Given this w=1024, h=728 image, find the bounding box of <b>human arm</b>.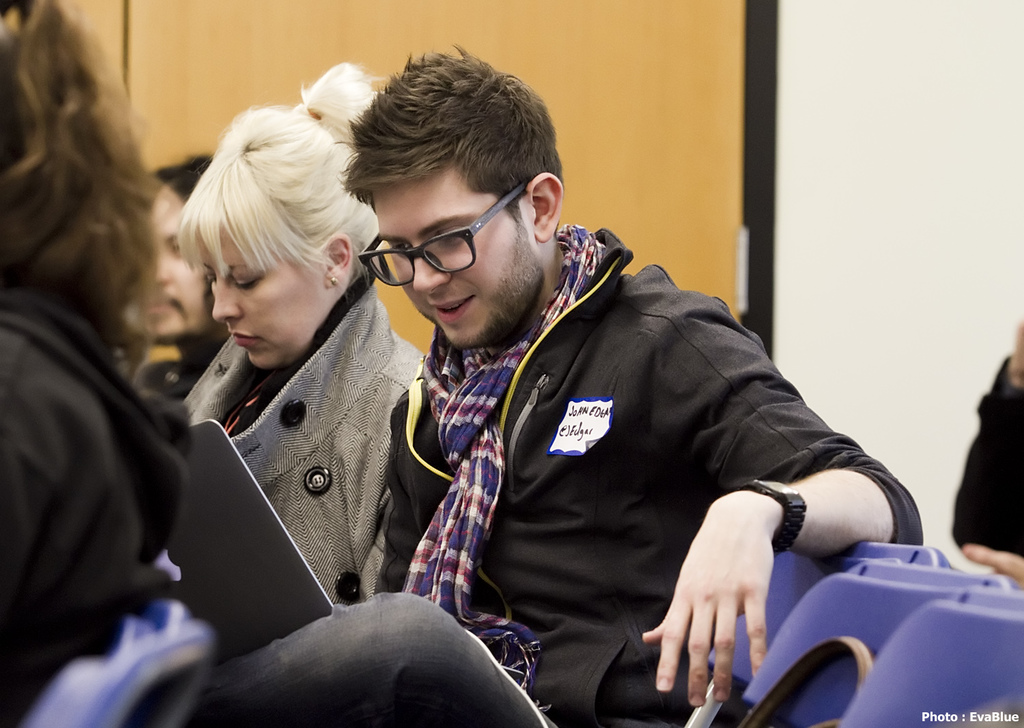
640,301,913,701.
